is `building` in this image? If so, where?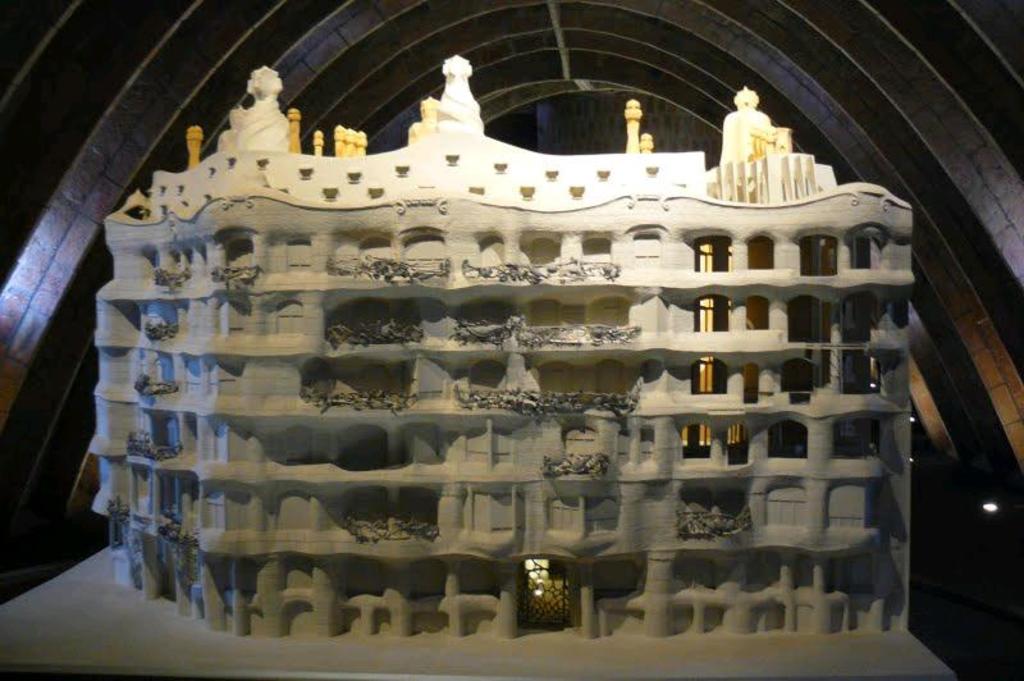
Yes, at box=[96, 55, 918, 637].
